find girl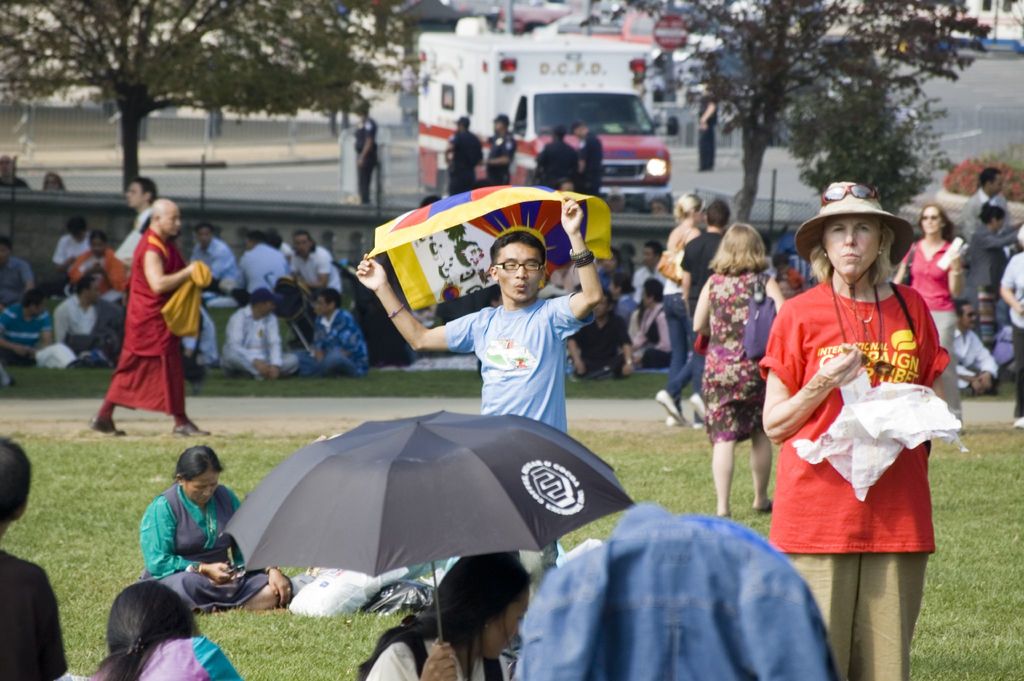
(362, 545, 530, 680)
